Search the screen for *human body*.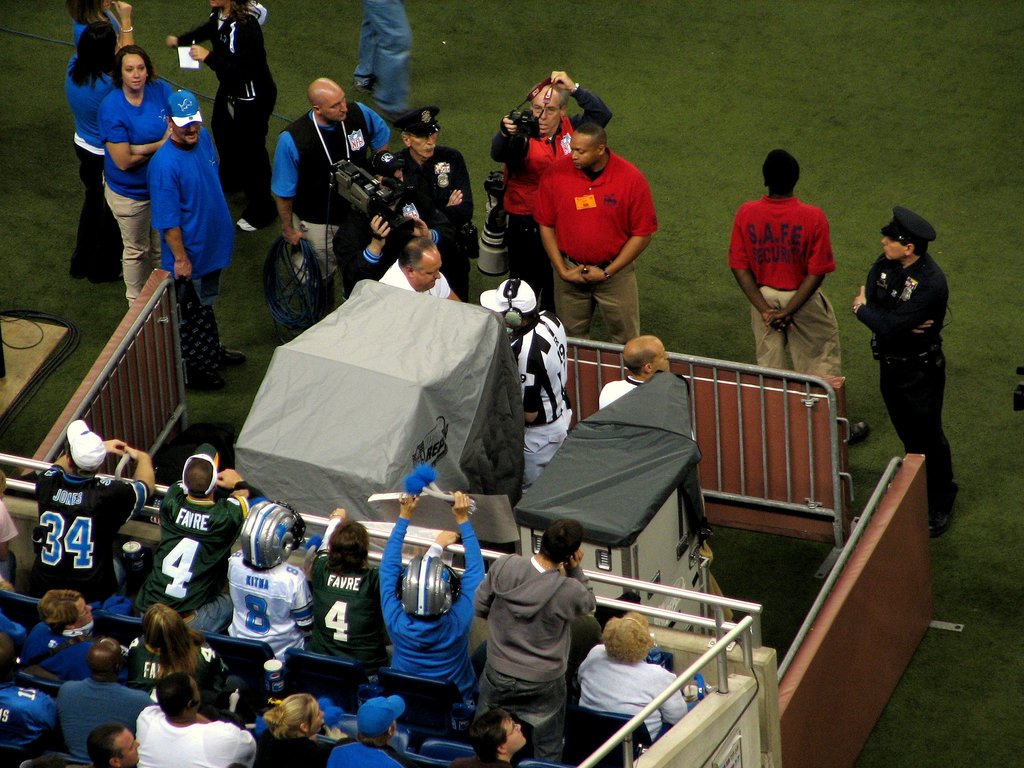
Found at left=382, top=259, right=459, bottom=300.
